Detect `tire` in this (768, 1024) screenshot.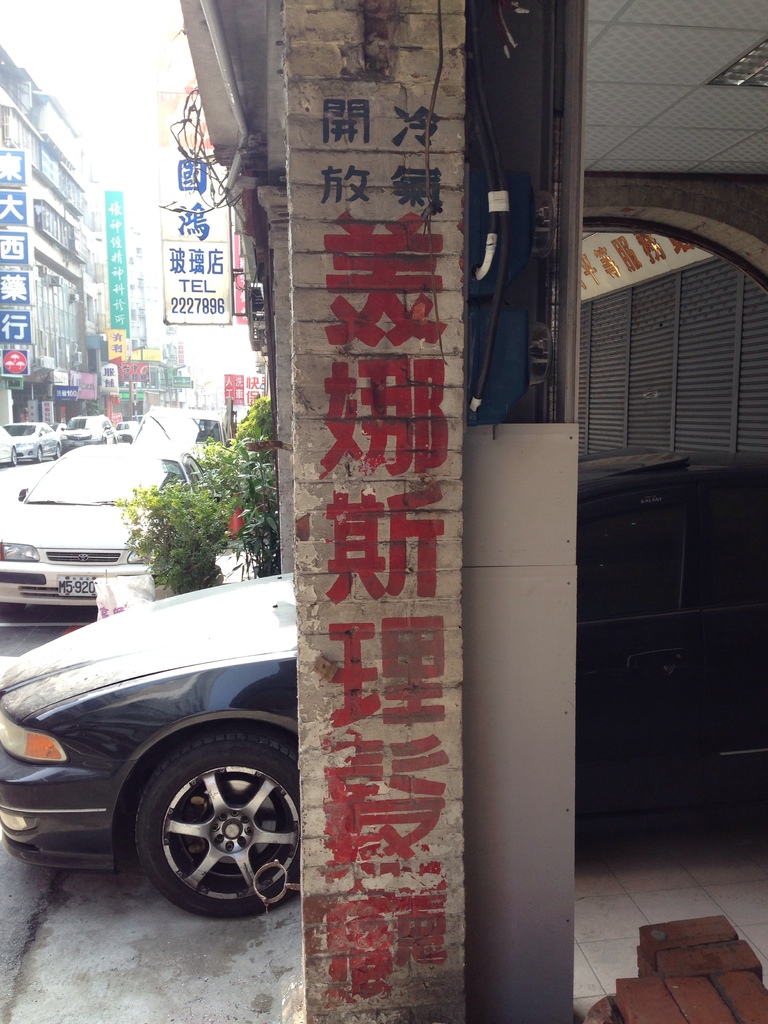
Detection: (88, 716, 305, 919).
